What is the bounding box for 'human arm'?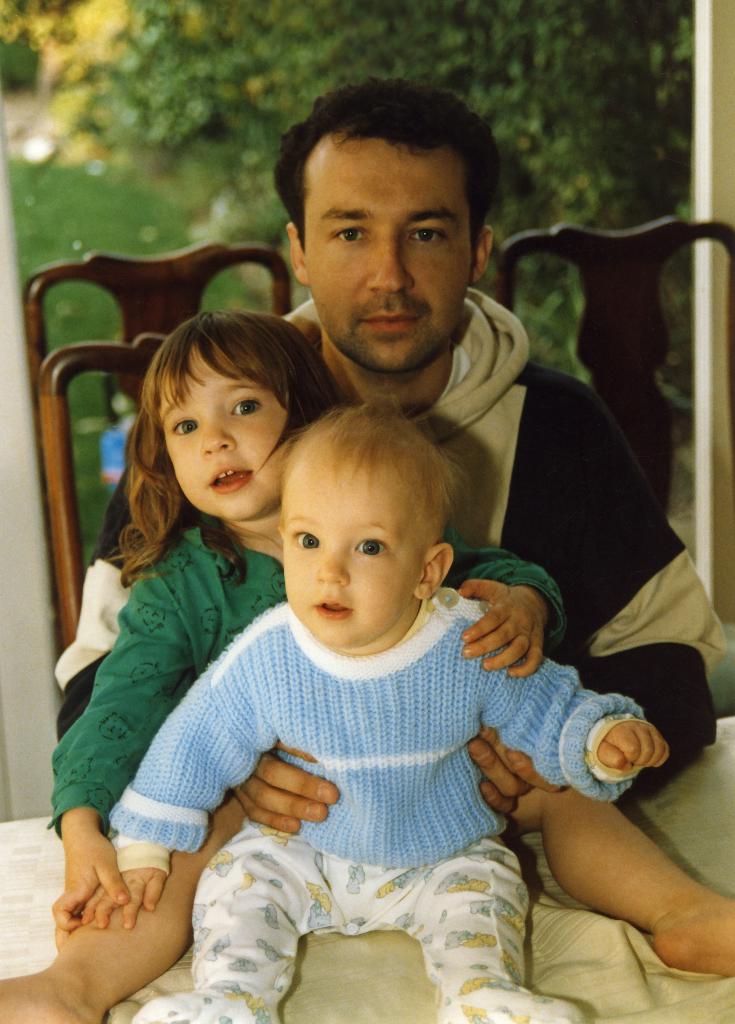
Rect(472, 600, 678, 812).
